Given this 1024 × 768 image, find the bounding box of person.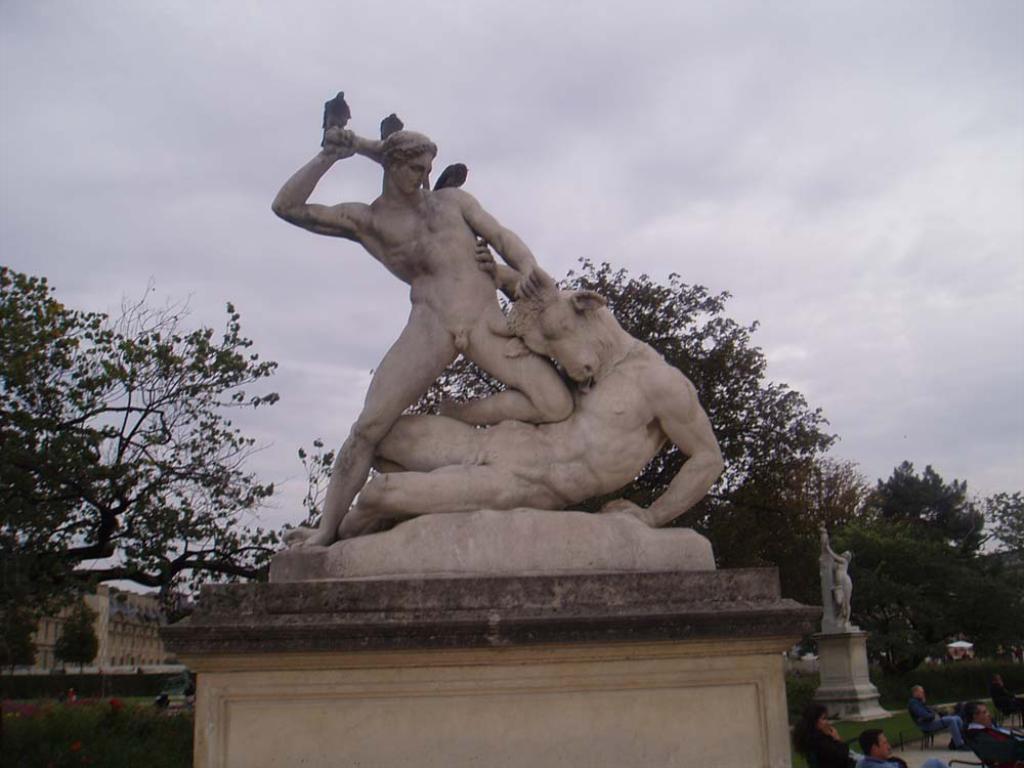
[x1=799, y1=707, x2=867, y2=767].
